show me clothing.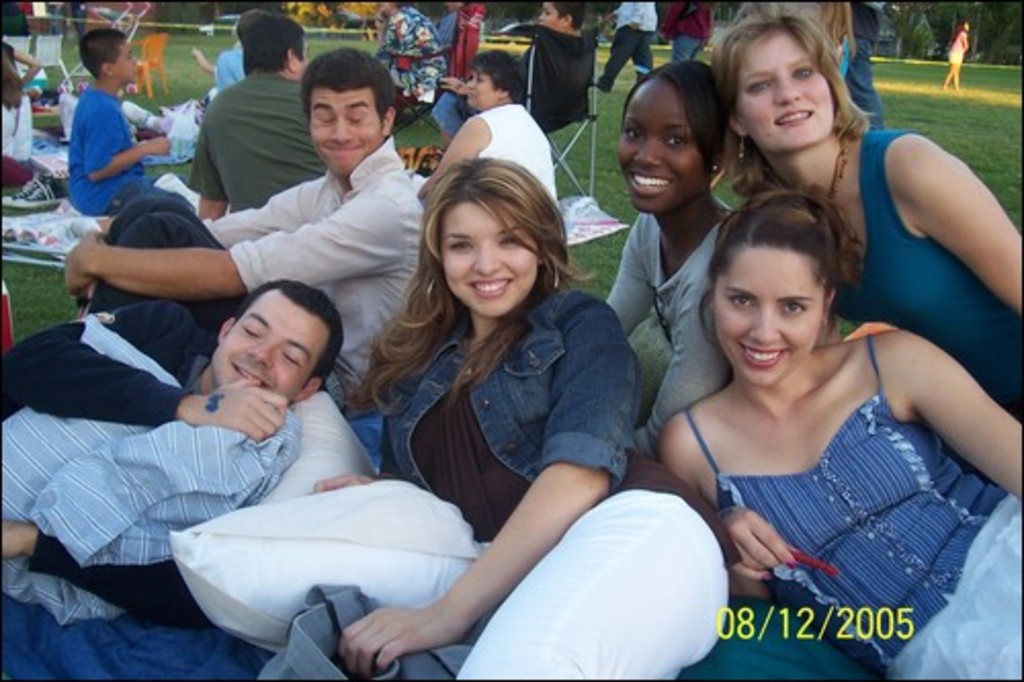
clothing is here: 72/80/154/195.
